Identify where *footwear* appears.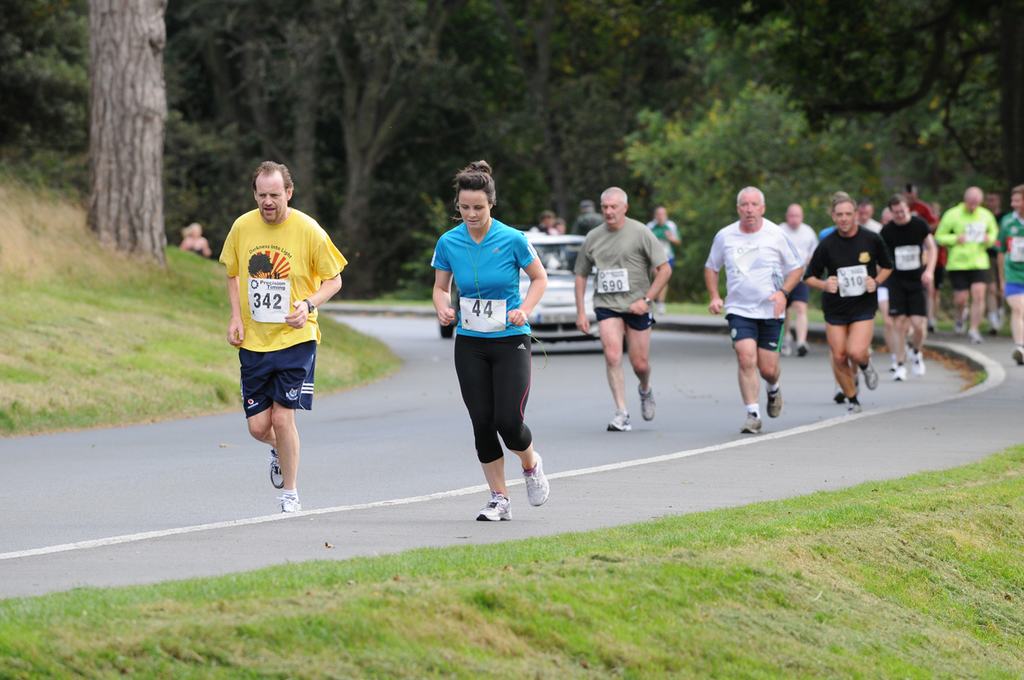
Appears at (left=849, top=372, right=860, bottom=391).
